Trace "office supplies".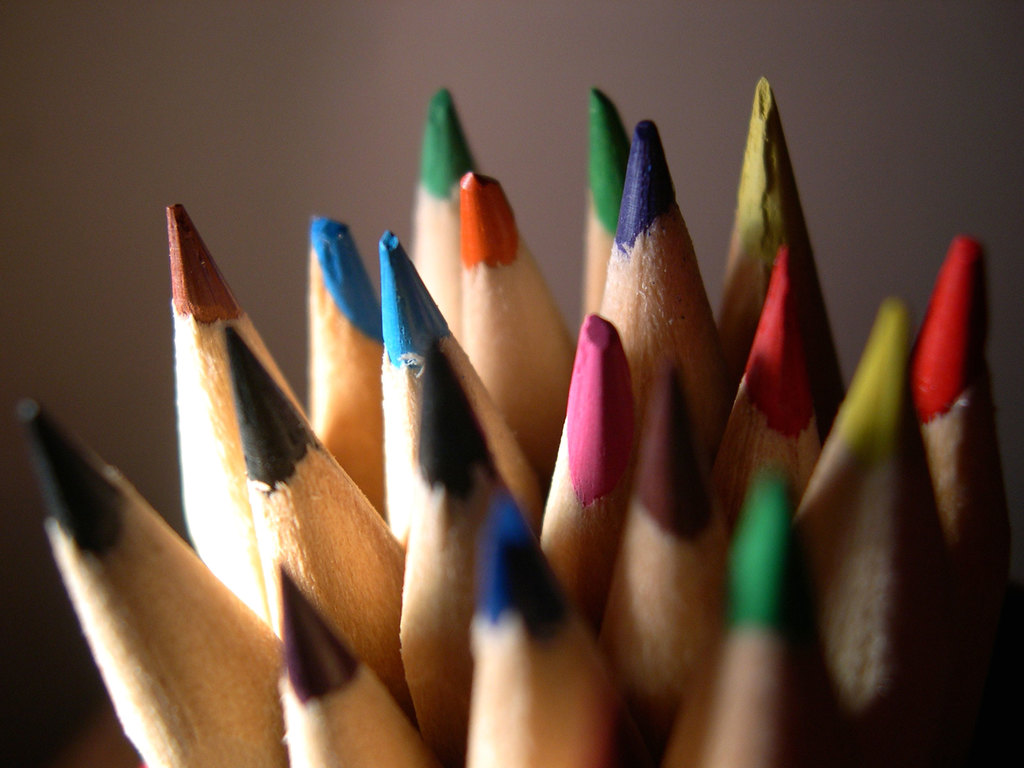
Traced to region(802, 302, 963, 740).
